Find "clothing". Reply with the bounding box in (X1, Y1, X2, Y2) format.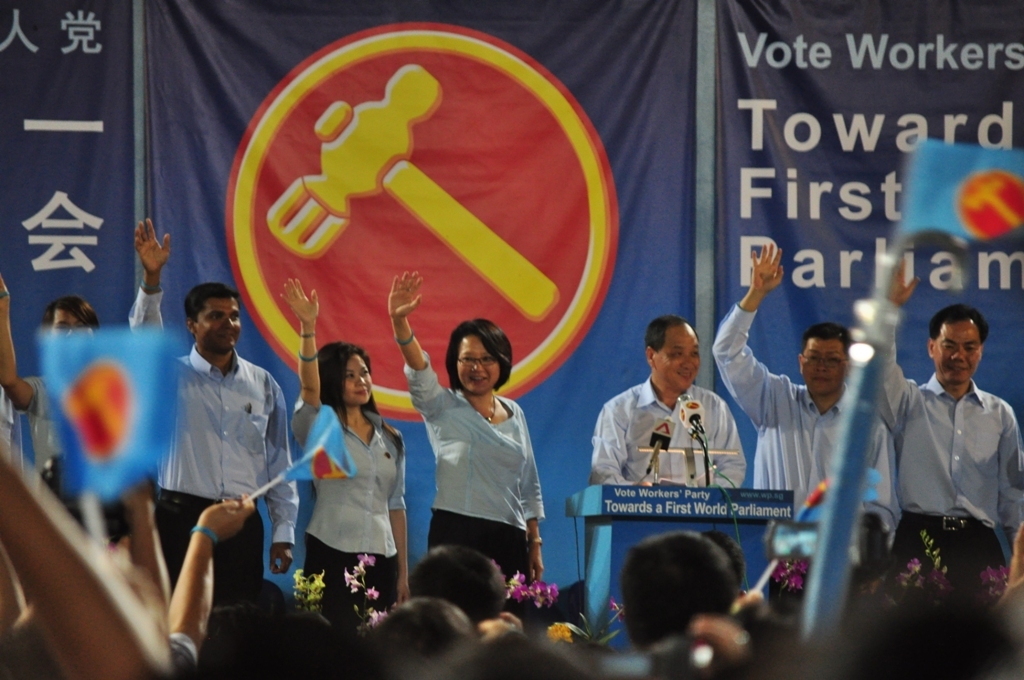
(874, 351, 1023, 554).
